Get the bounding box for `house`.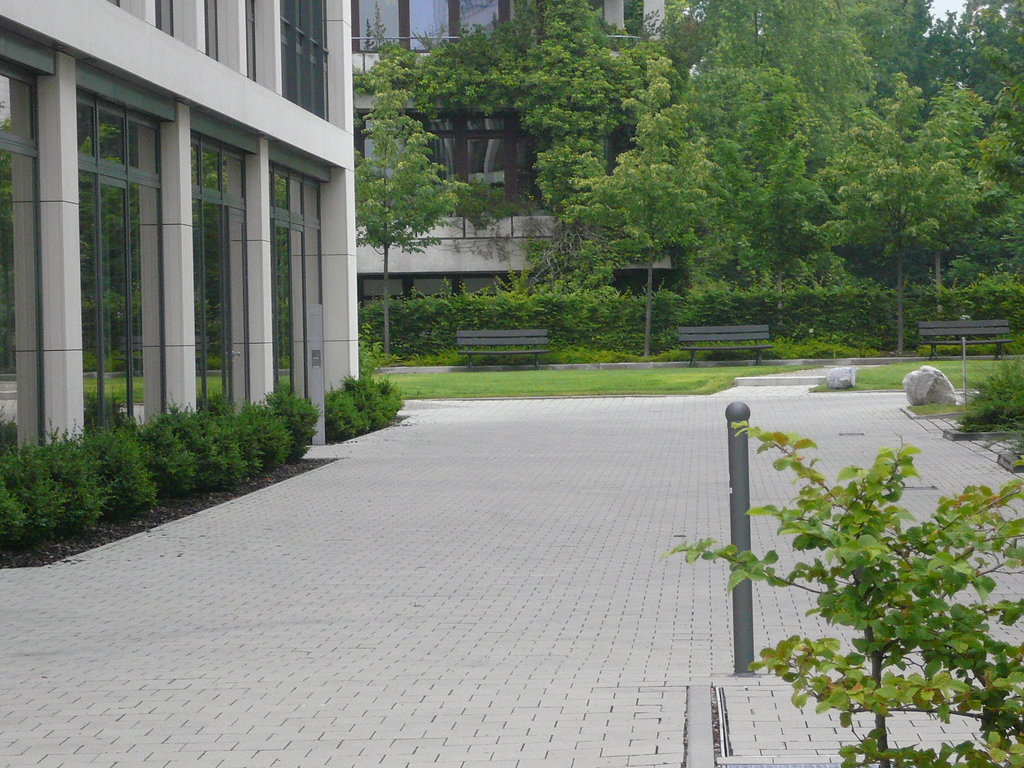
(0, 0, 364, 563).
